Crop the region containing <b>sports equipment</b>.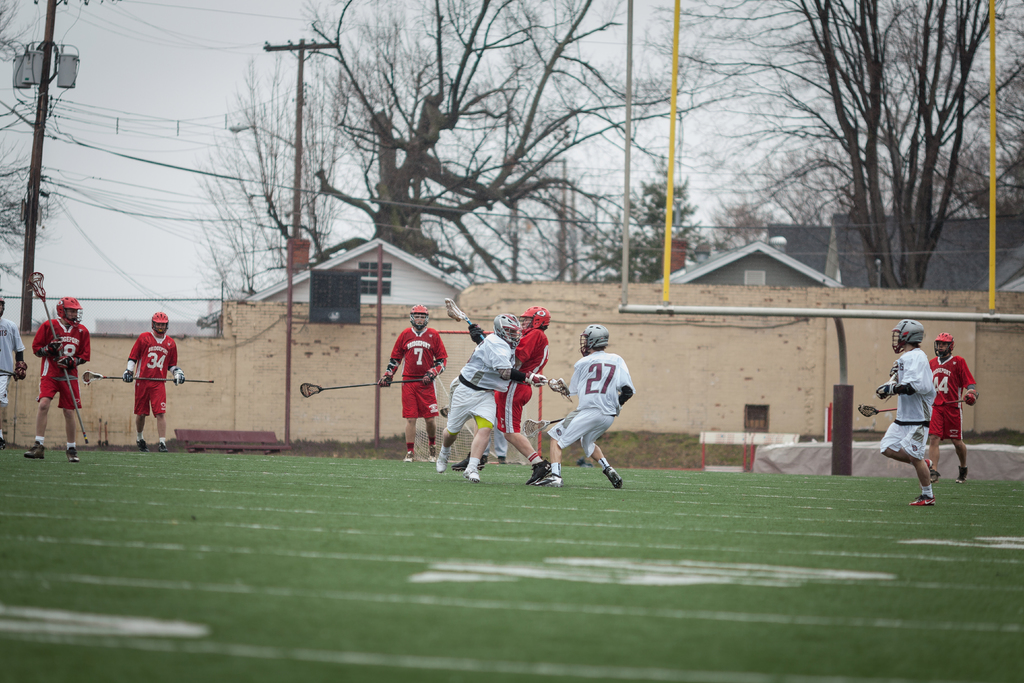
Crop region: x1=871, y1=378, x2=900, y2=404.
